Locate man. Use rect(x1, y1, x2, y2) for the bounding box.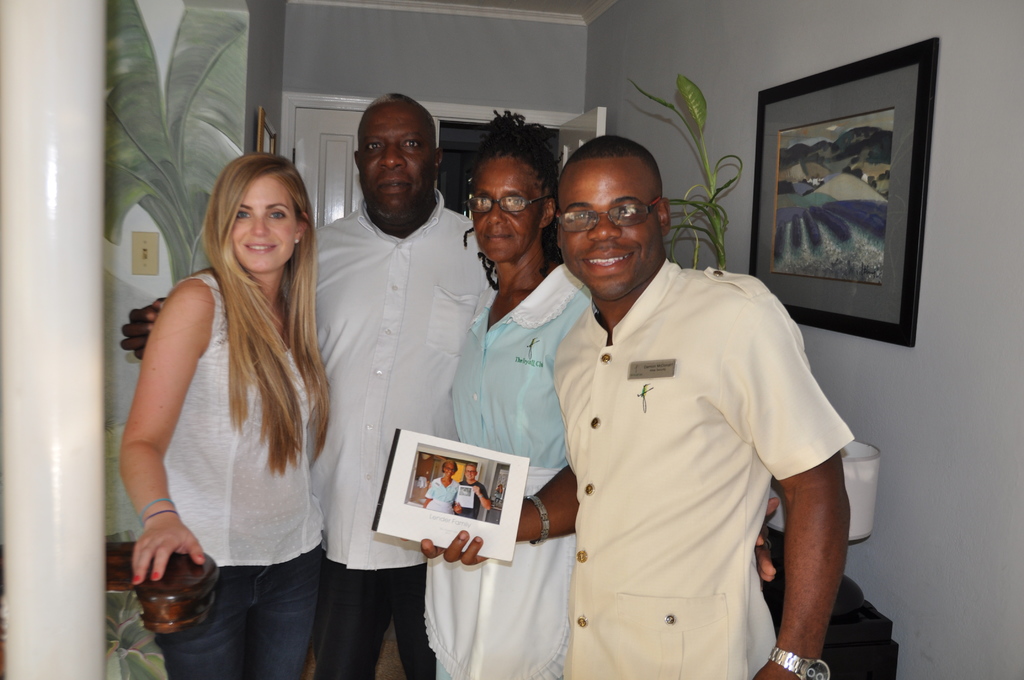
rect(454, 458, 490, 517).
